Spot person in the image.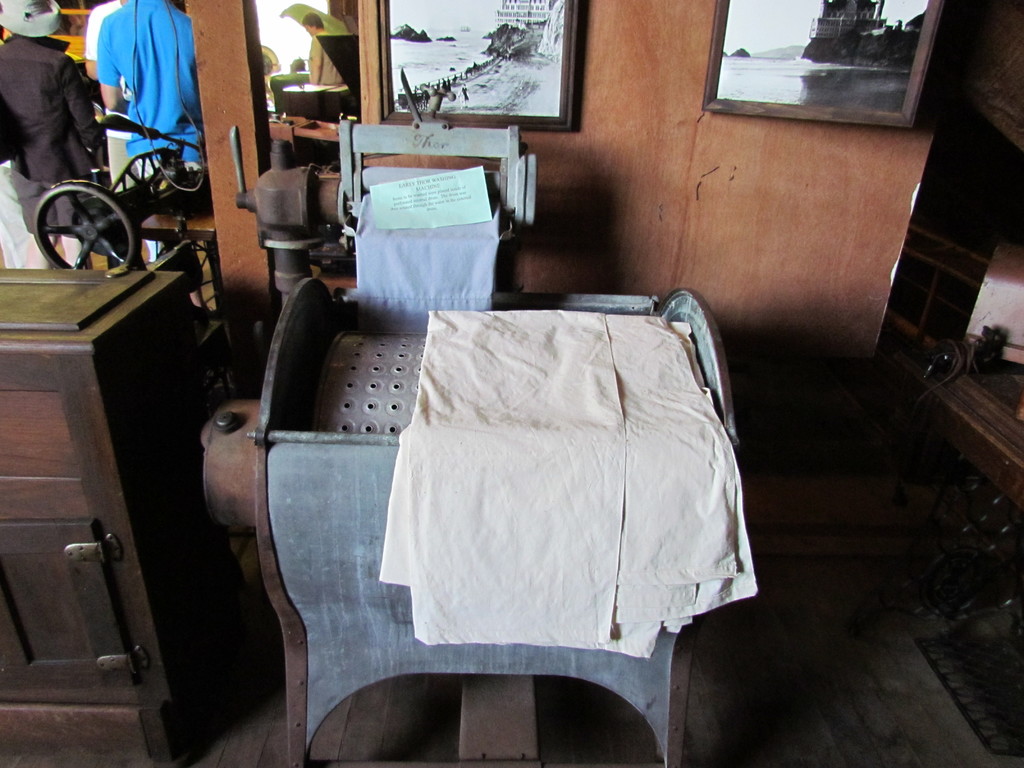
person found at [left=72, top=0, right=204, bottom=212].
